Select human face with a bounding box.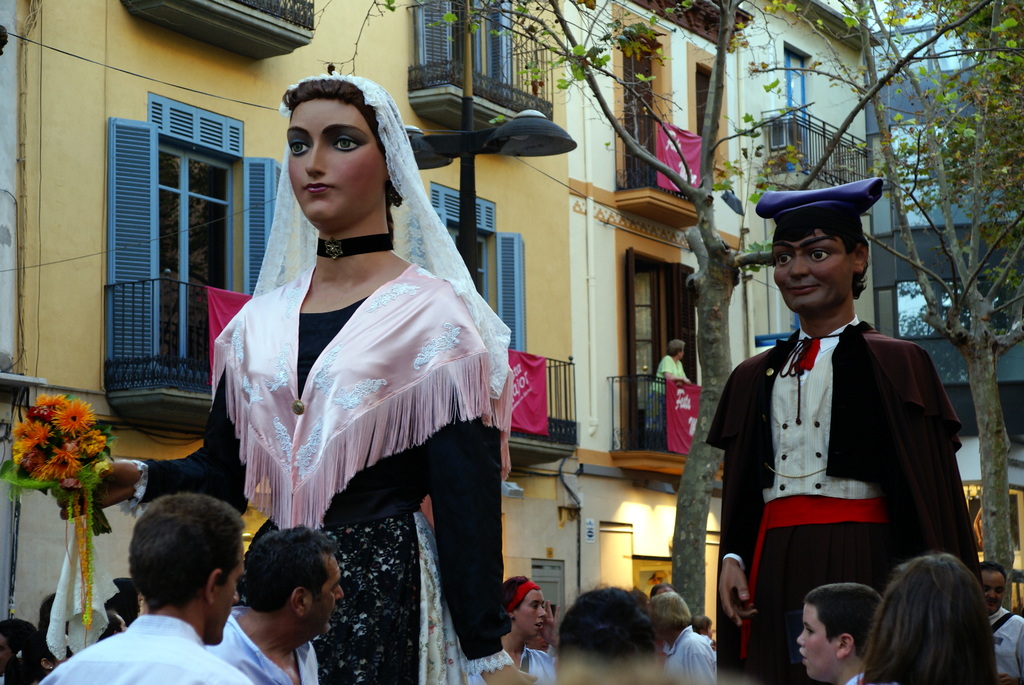
BBox(214, 542, 240, 645).
